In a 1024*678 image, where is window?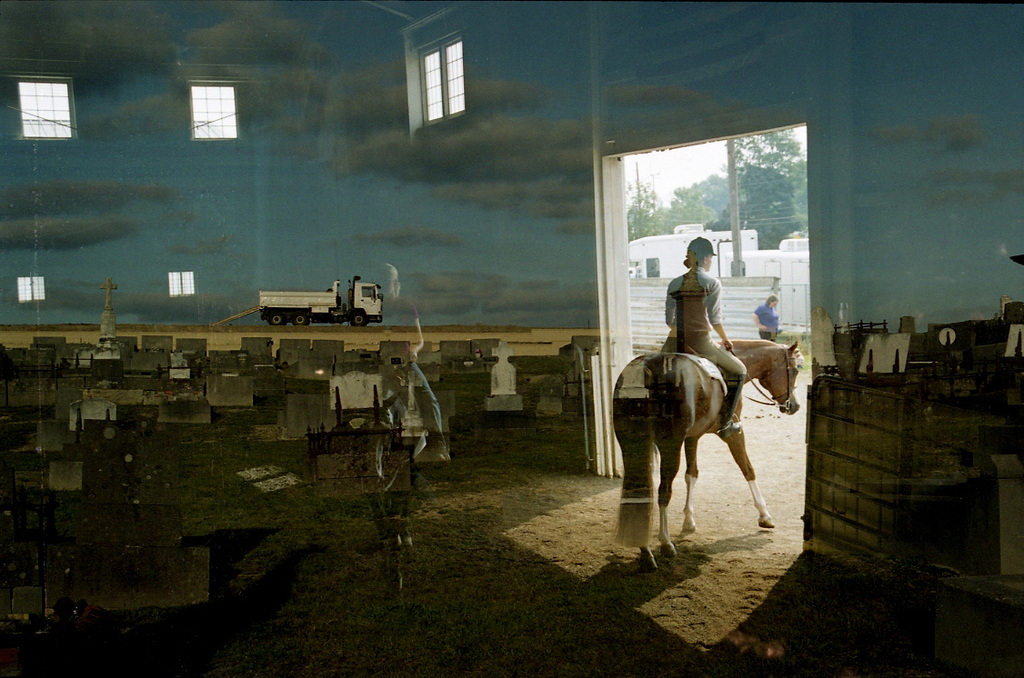
box(170, 269, 198, 298).
